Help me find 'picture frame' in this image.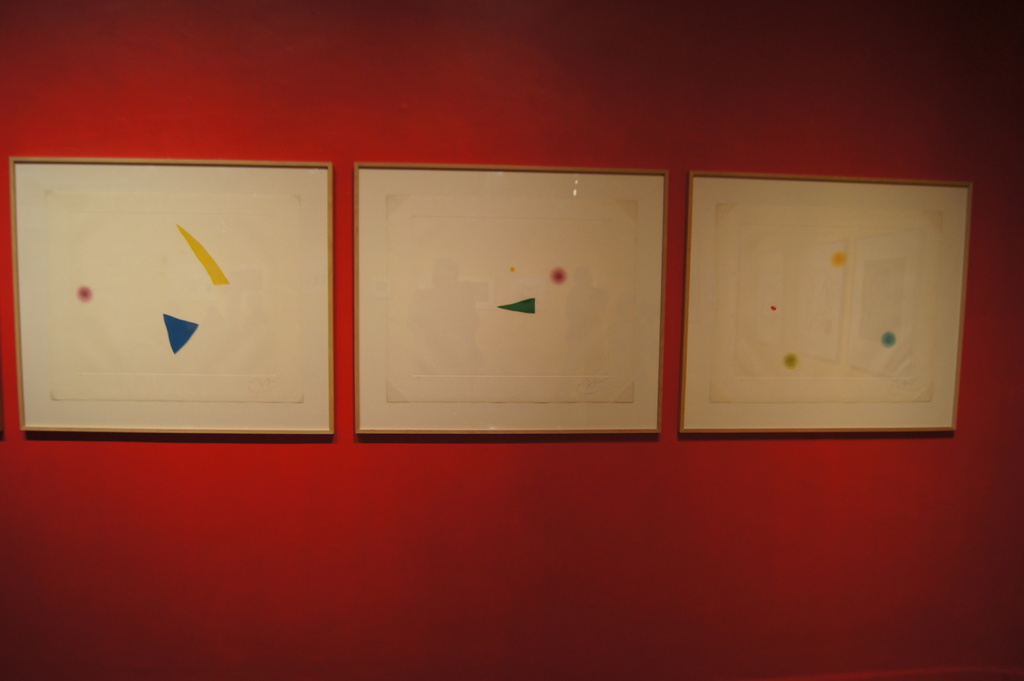
Found it: 355,159,669,440.
